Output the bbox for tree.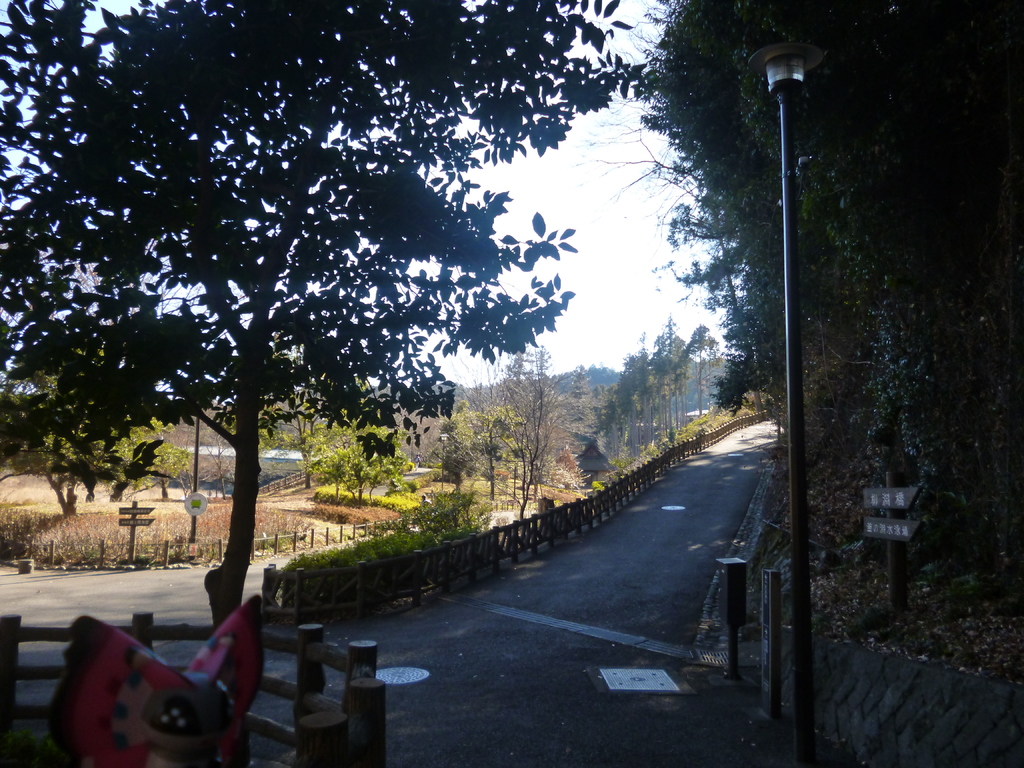
[0,0,630,632].
